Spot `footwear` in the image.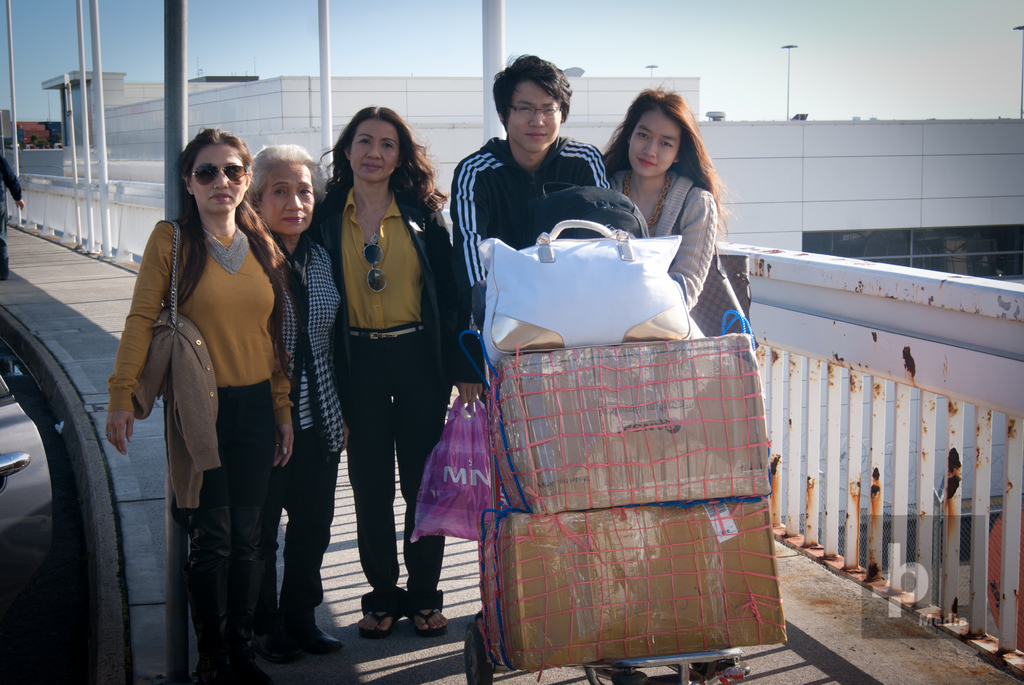
`footwear` found at (x1=365, y1=598, x2=404, y2=642).
